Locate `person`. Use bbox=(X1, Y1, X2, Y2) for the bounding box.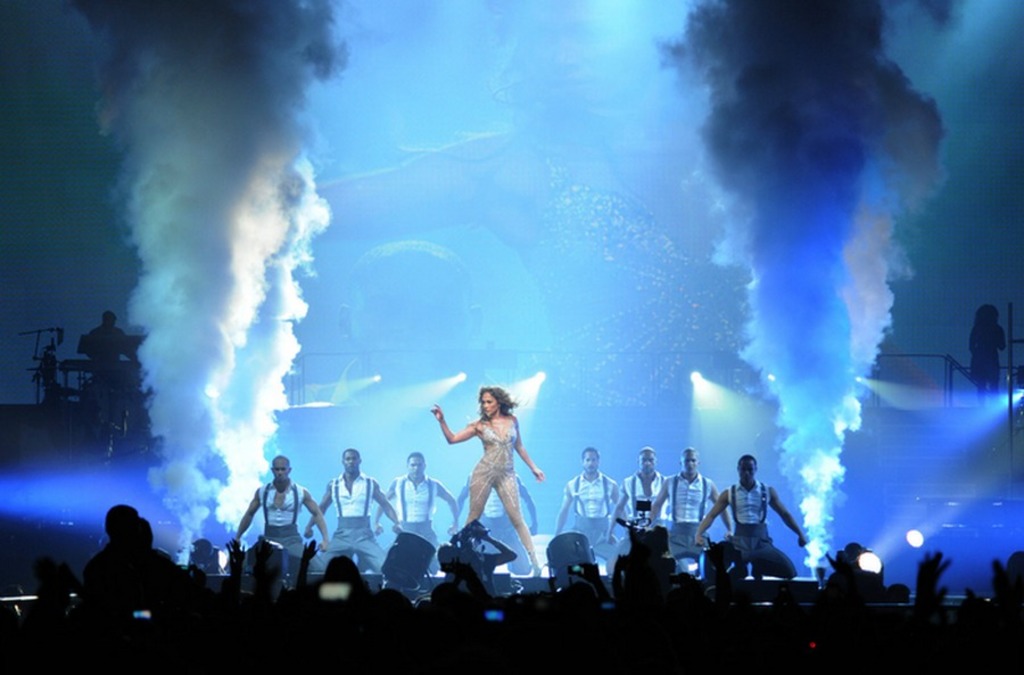
bbox=(302, 446, 399, 569).
